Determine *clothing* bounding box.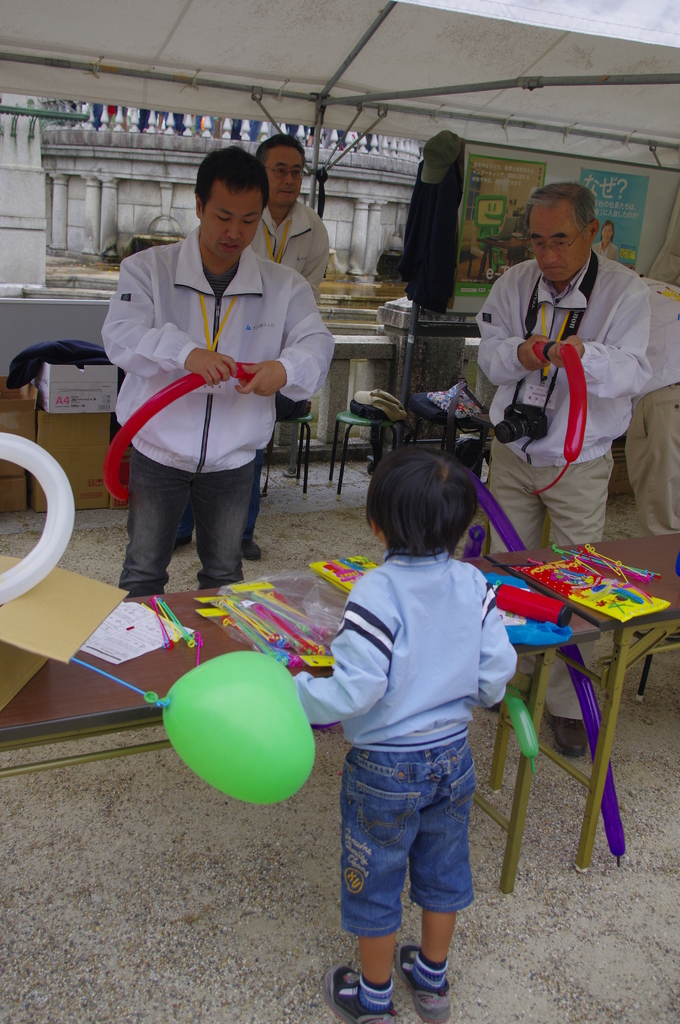
Determined: BBox(101, 196, 320, 577).
